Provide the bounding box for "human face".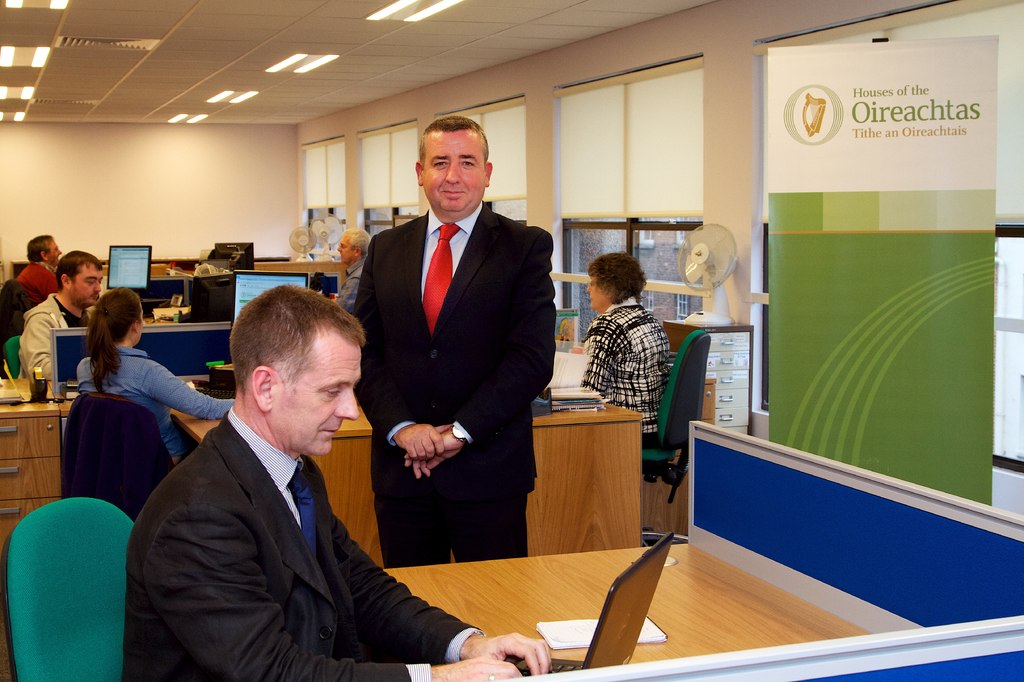
(x1=425, y1=125, x2=486, y2=216).
